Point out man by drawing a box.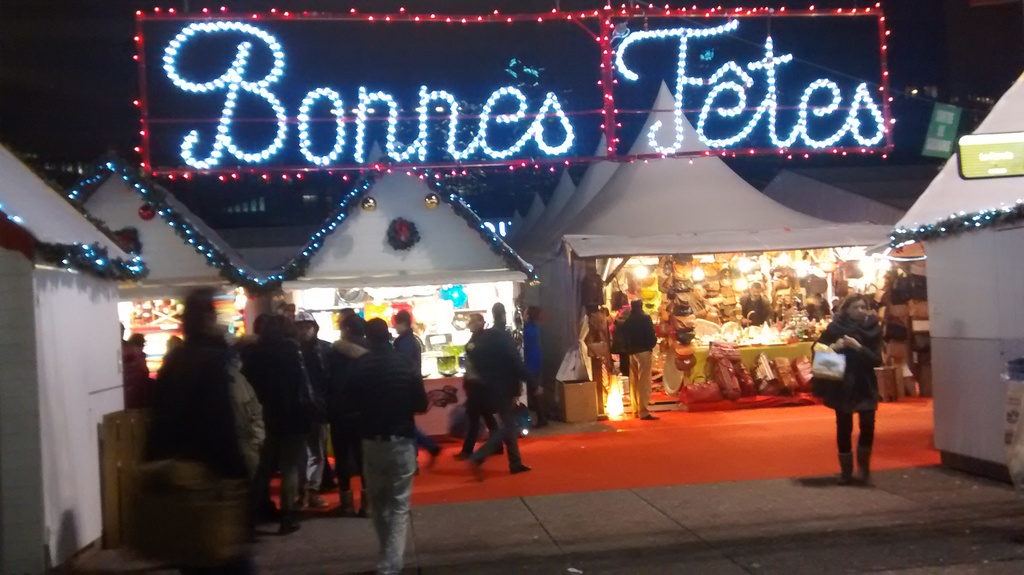
locate(115, 317, 152, 408).
